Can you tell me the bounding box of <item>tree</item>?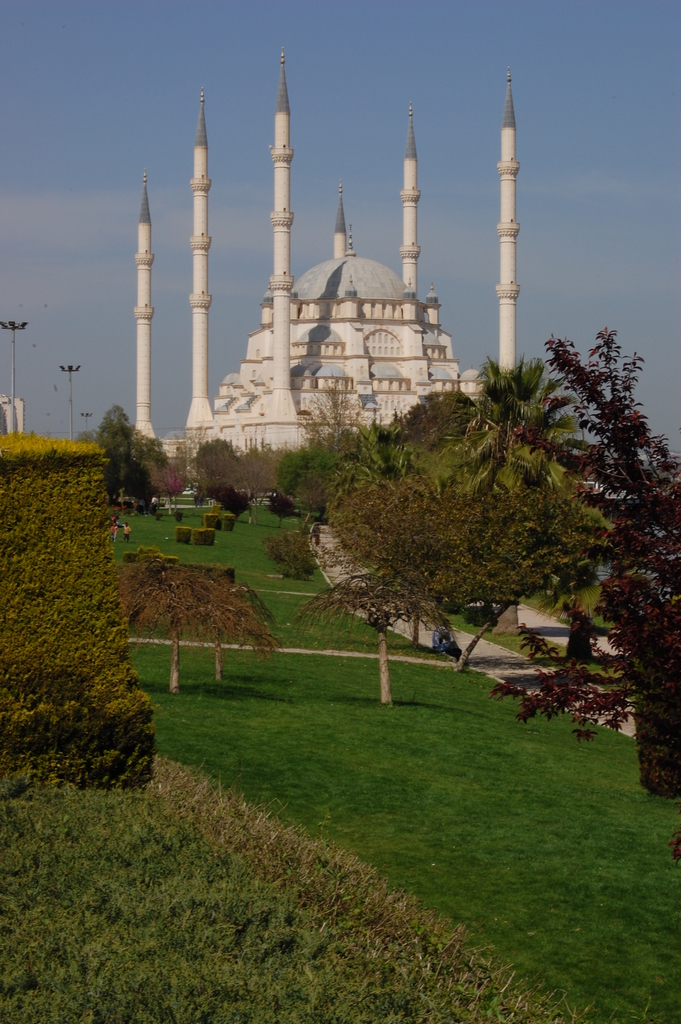
rect(329, 455, 611, 676).
